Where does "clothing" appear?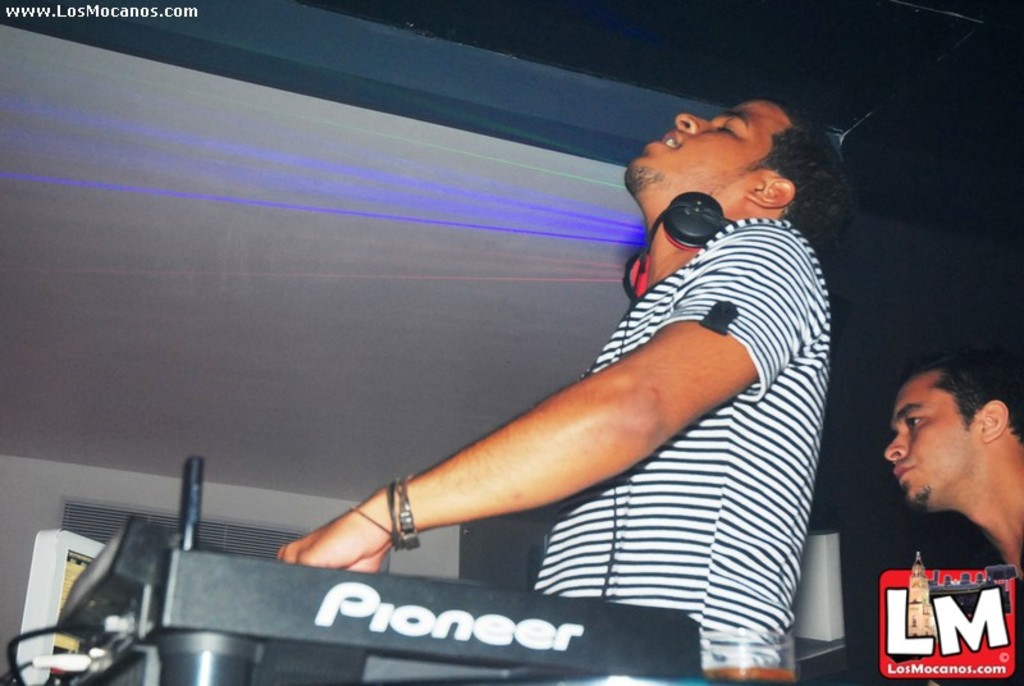
Appears at x1=529, y1=206, x2=837, y2=660.
